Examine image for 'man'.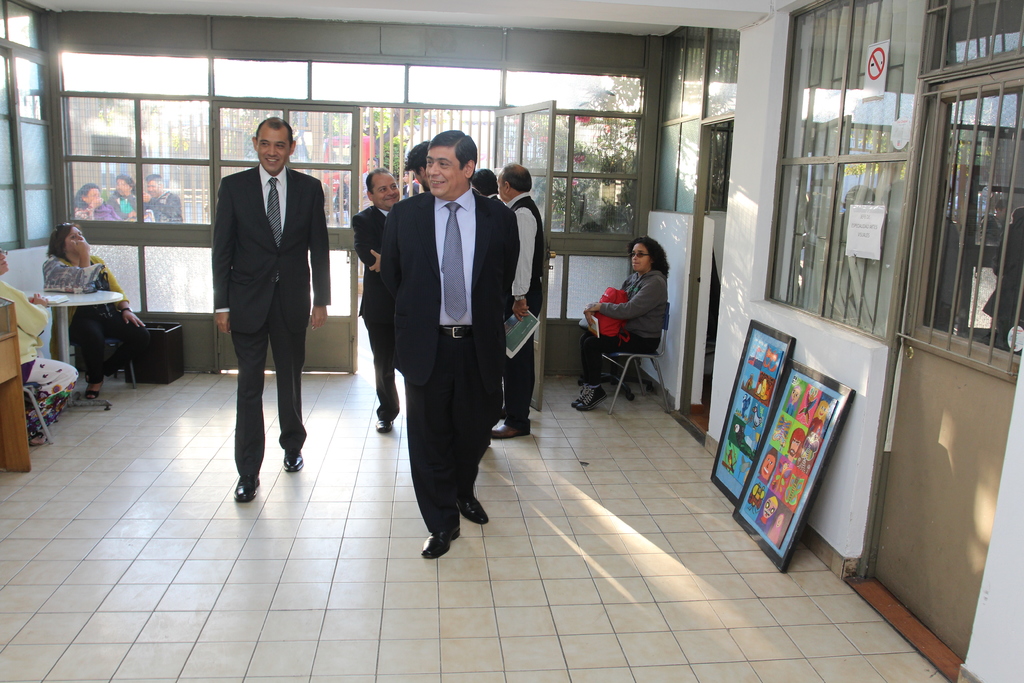
Examination result: (351,167,404,434).
